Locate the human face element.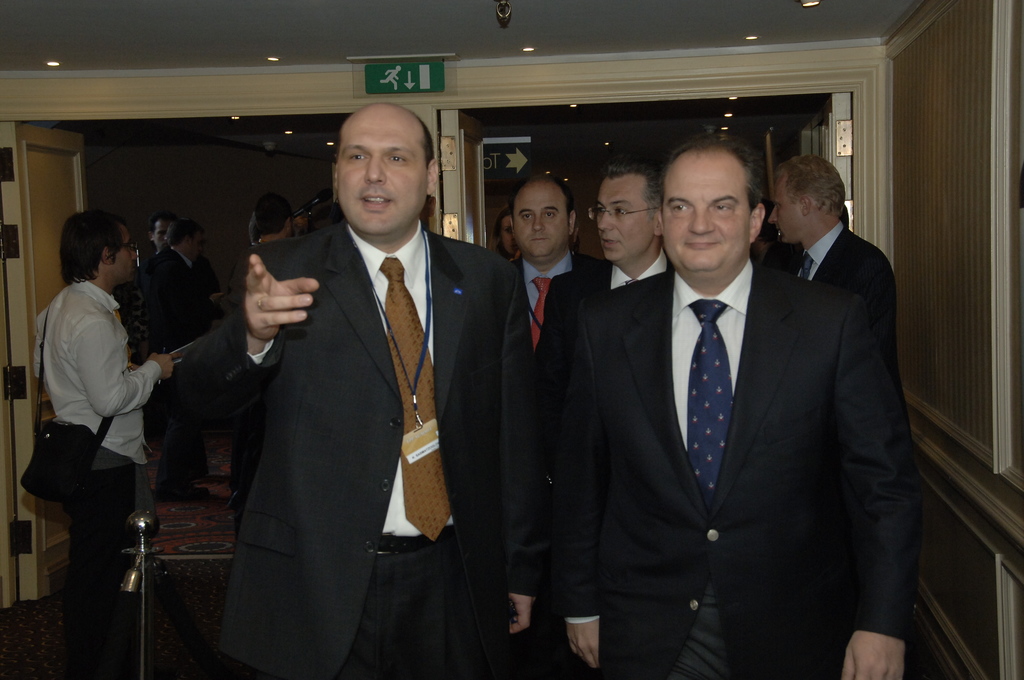
Element bbox: bbox=[194, 231, 203, 263].
